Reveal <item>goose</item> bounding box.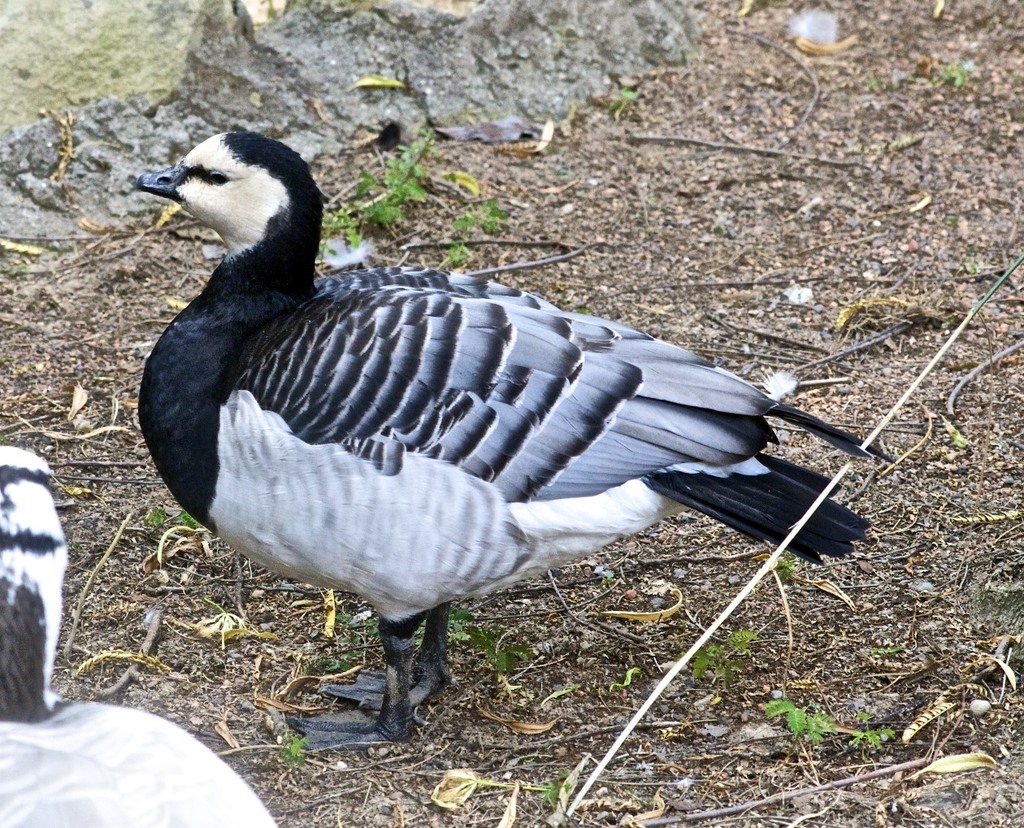
Revealed: 0:441:273:827.
